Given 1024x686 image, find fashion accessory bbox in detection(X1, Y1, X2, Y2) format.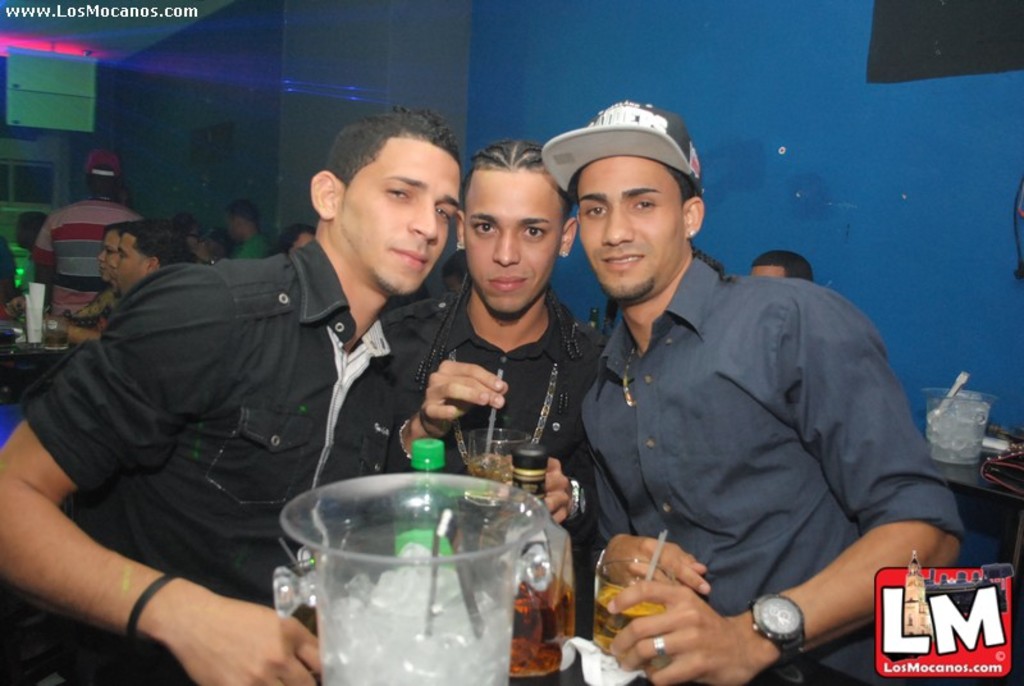
detection(115, 567, 204, 654).
